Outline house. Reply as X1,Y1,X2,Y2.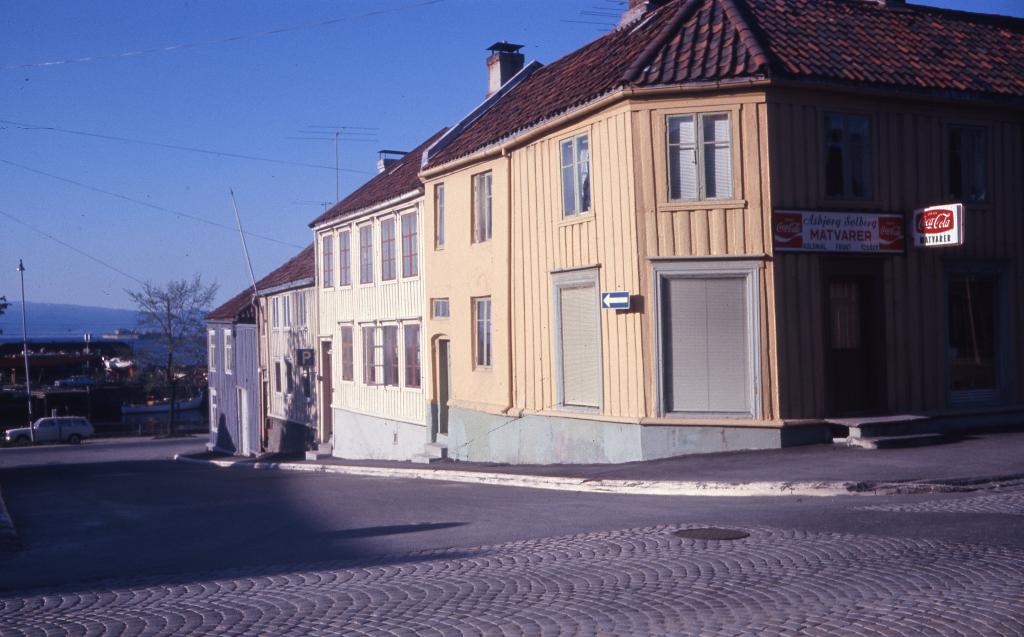
204,287,263,458.
